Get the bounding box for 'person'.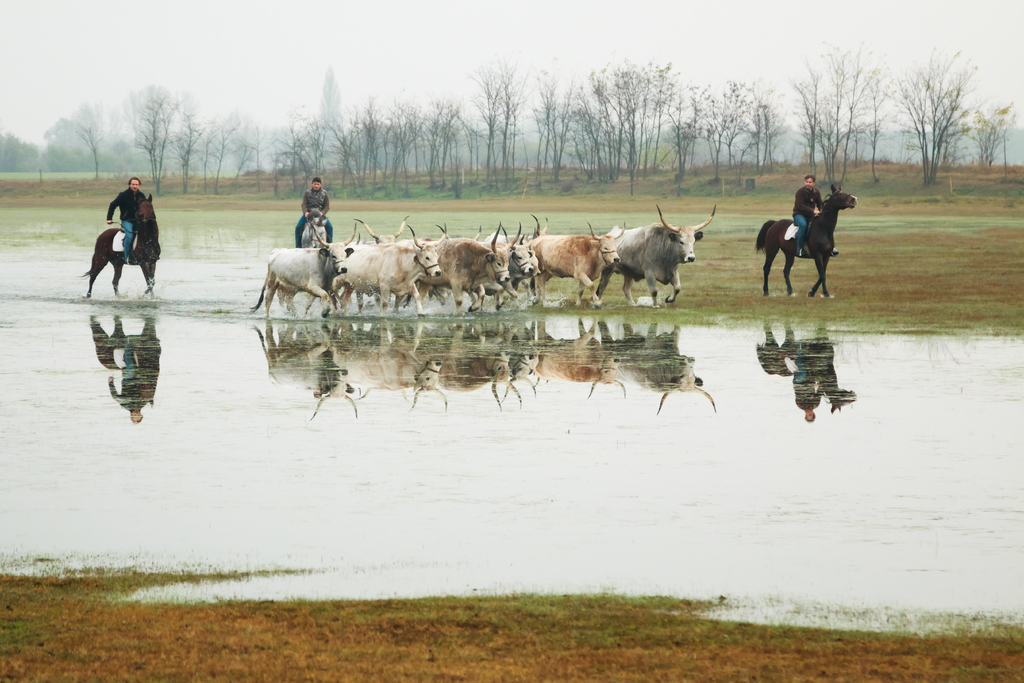
292:178:335:247.
